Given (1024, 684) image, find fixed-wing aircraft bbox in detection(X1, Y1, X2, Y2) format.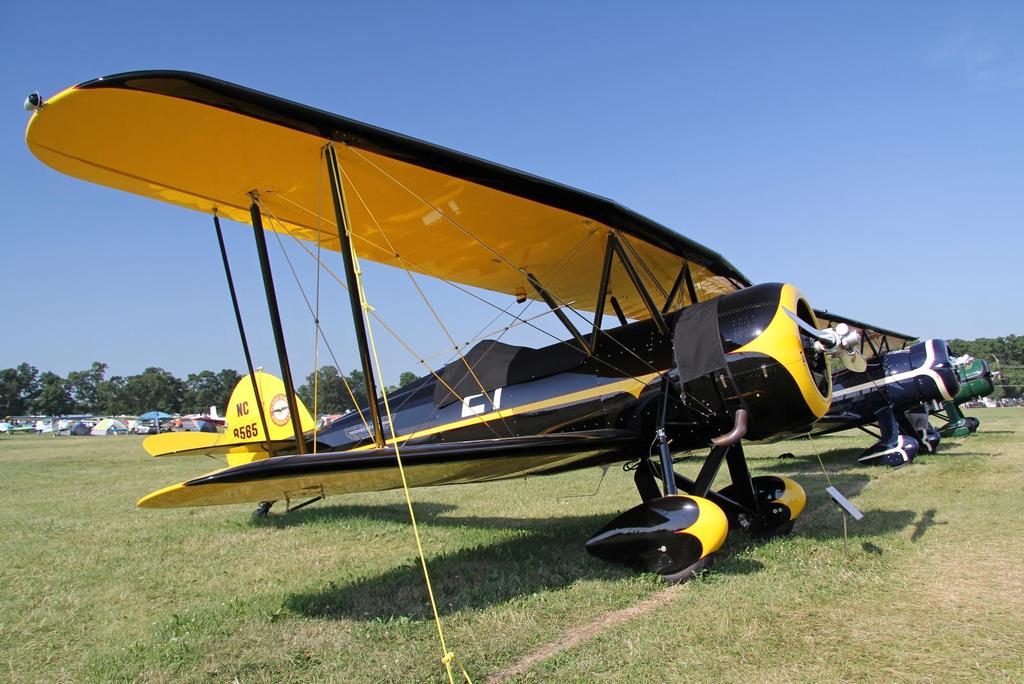
detection(816, 323, 947, 480).
